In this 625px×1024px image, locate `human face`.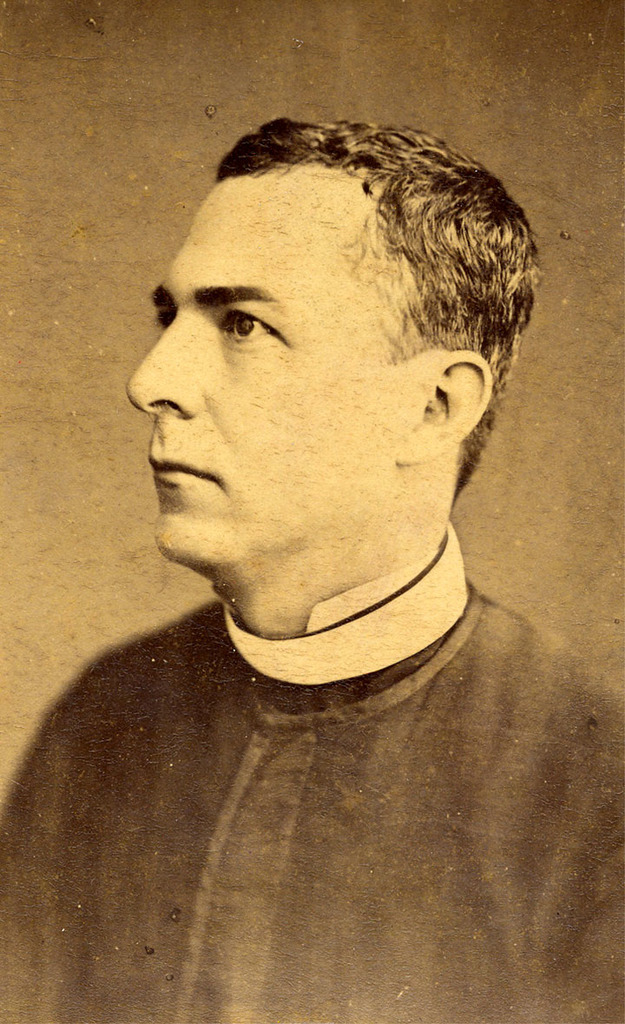
Bounding box: <box>127,166,439,578</box>.
